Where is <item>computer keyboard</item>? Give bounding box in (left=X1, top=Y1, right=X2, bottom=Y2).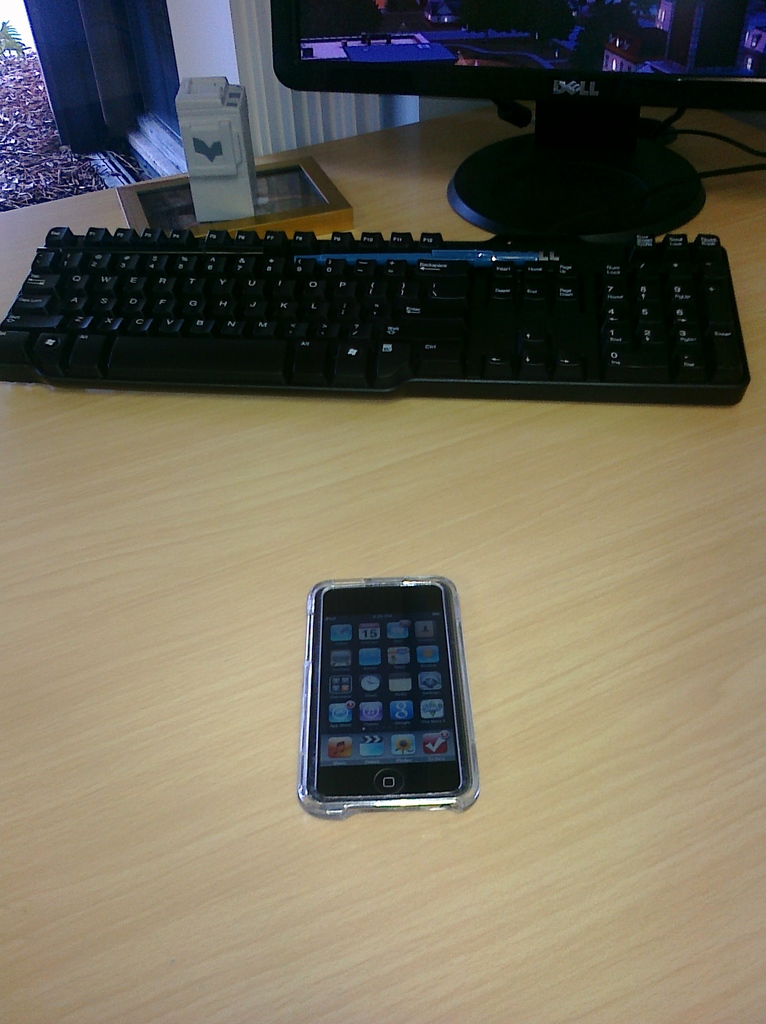
(left=0, top=225, right=750, bottom=406).
